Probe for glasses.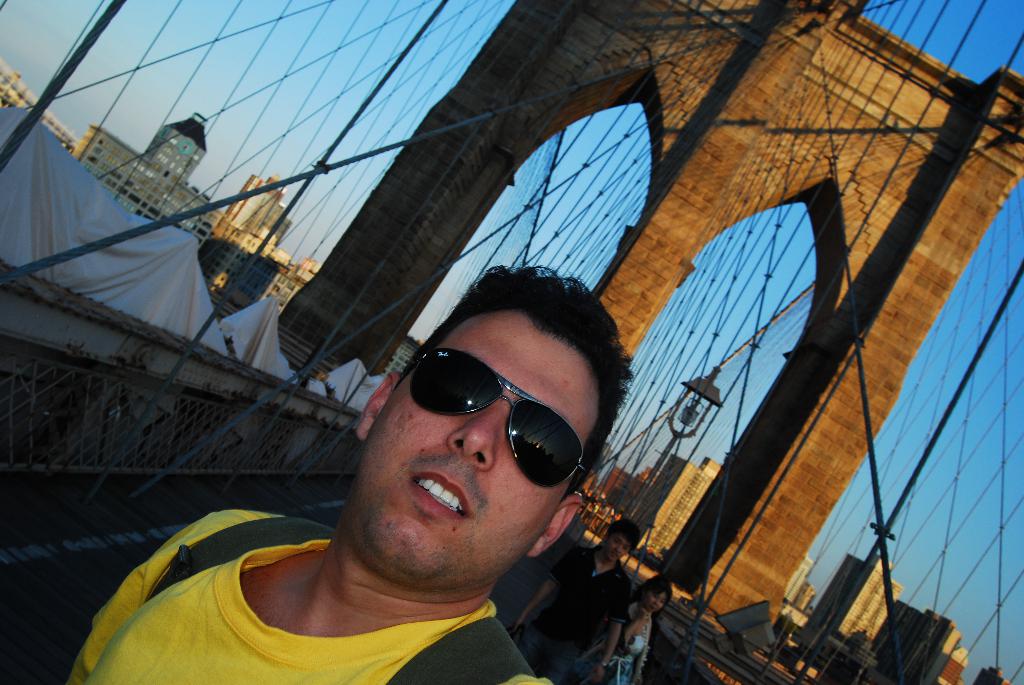
Probe result: (406, 345, 588, 492).
